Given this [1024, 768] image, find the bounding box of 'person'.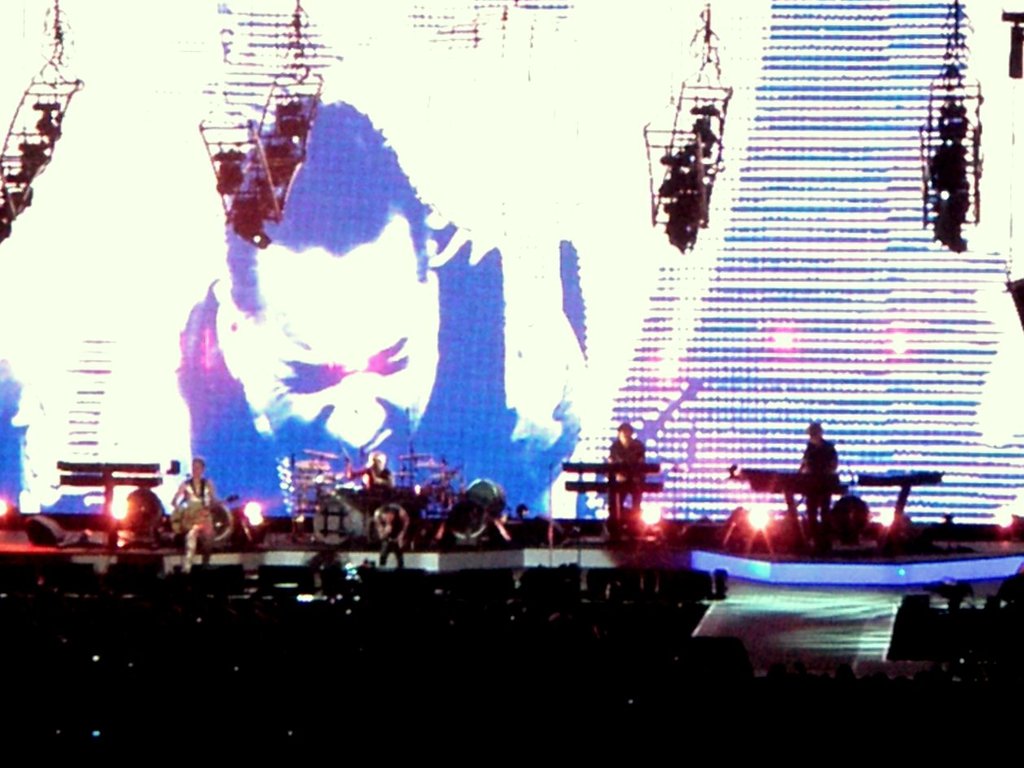
168/451/222/562.
